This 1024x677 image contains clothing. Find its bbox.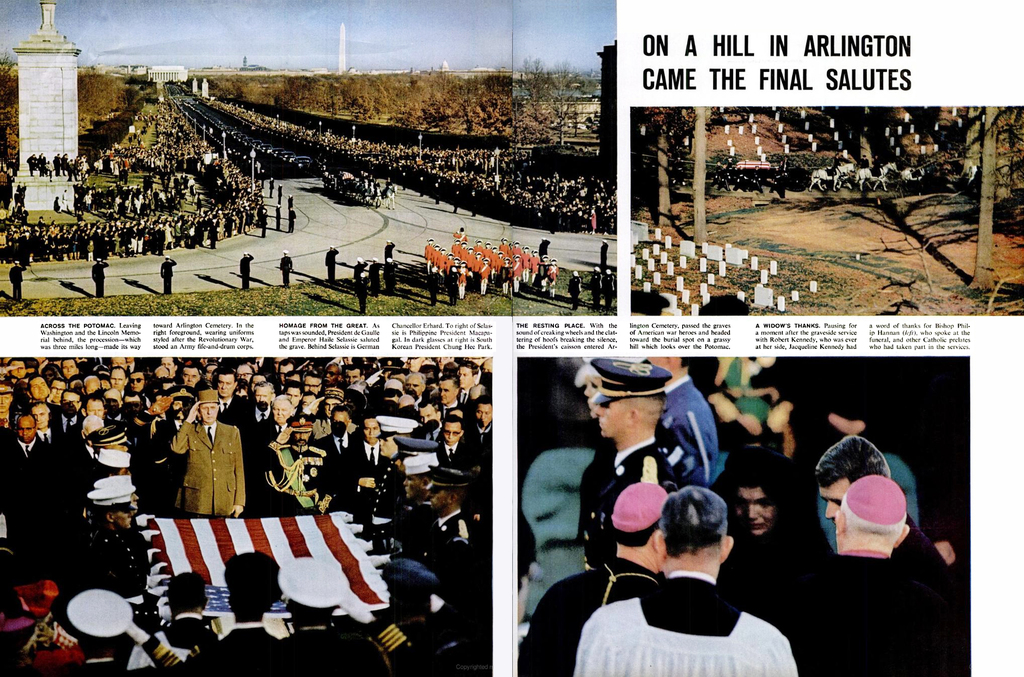
left=268, top=446, right=339, bottom=510.
